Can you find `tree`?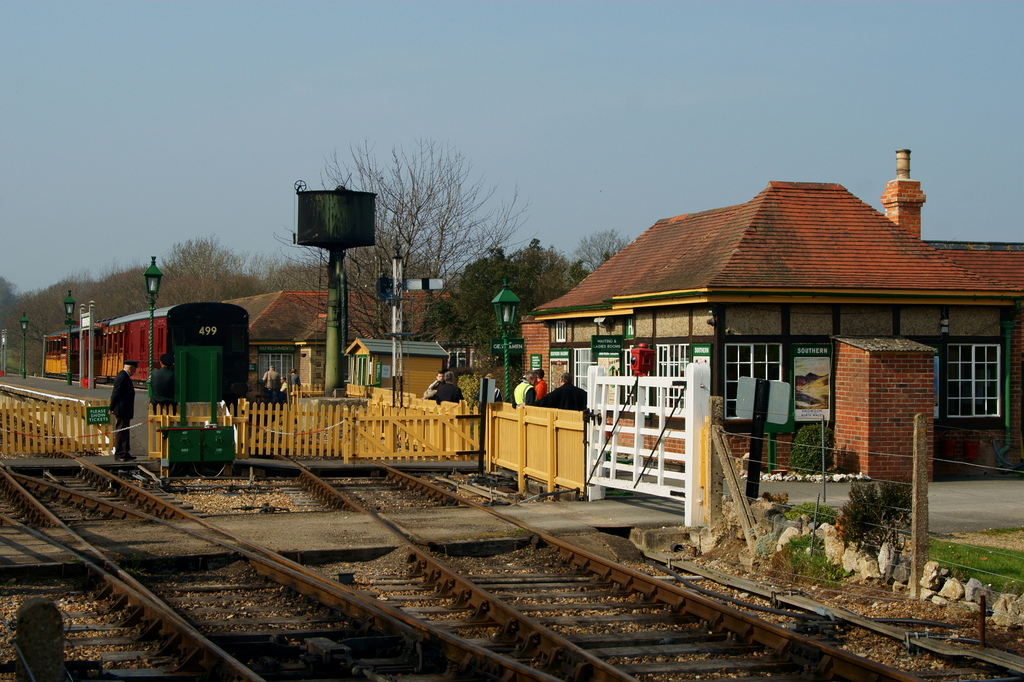
Yes, bounding box: l=282, t=142, r=531, b=334.
